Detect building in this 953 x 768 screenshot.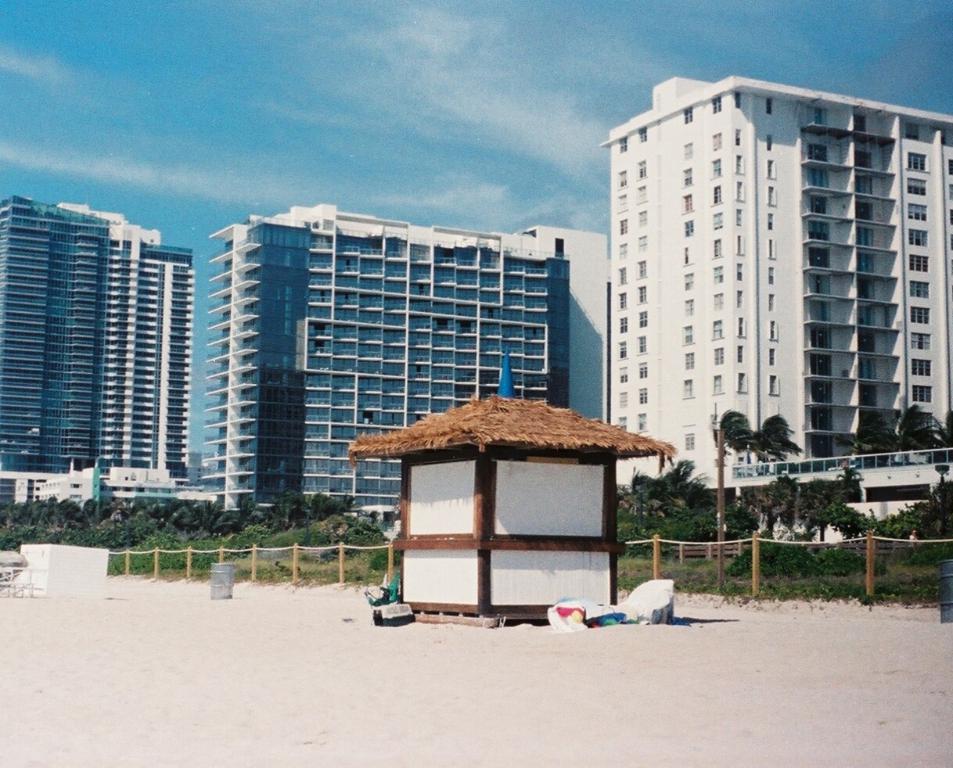
Detection: 193/202/569/537.
